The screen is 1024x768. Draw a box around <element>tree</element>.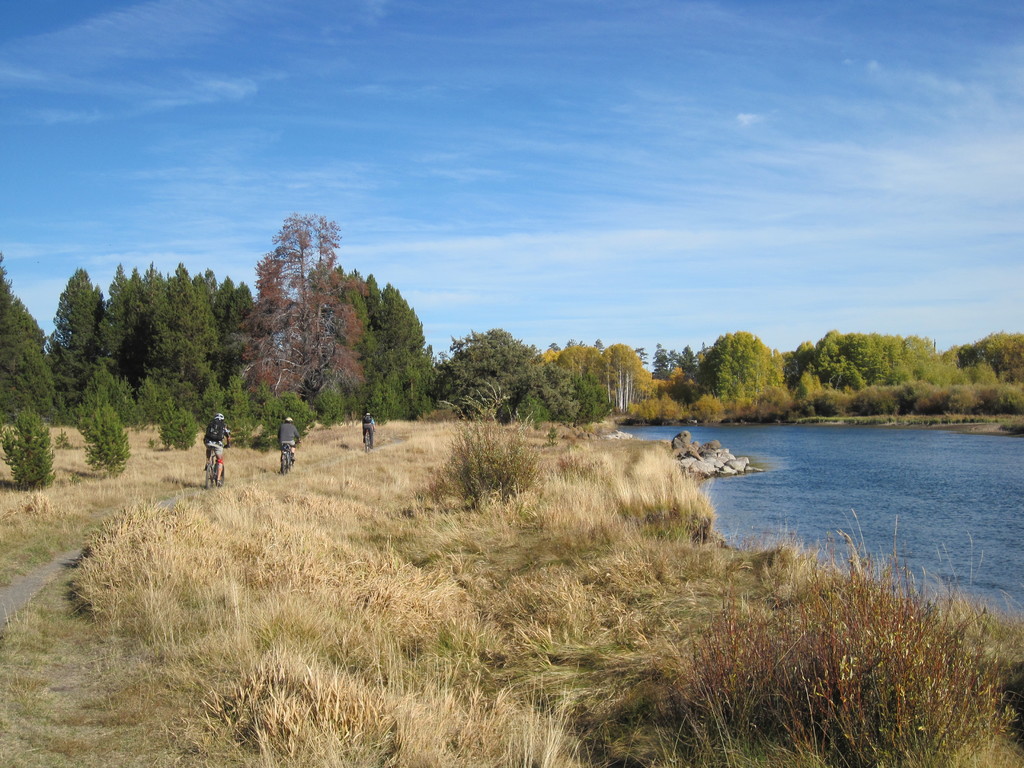
x1=134 y1=253 x2=183 y2=380.
